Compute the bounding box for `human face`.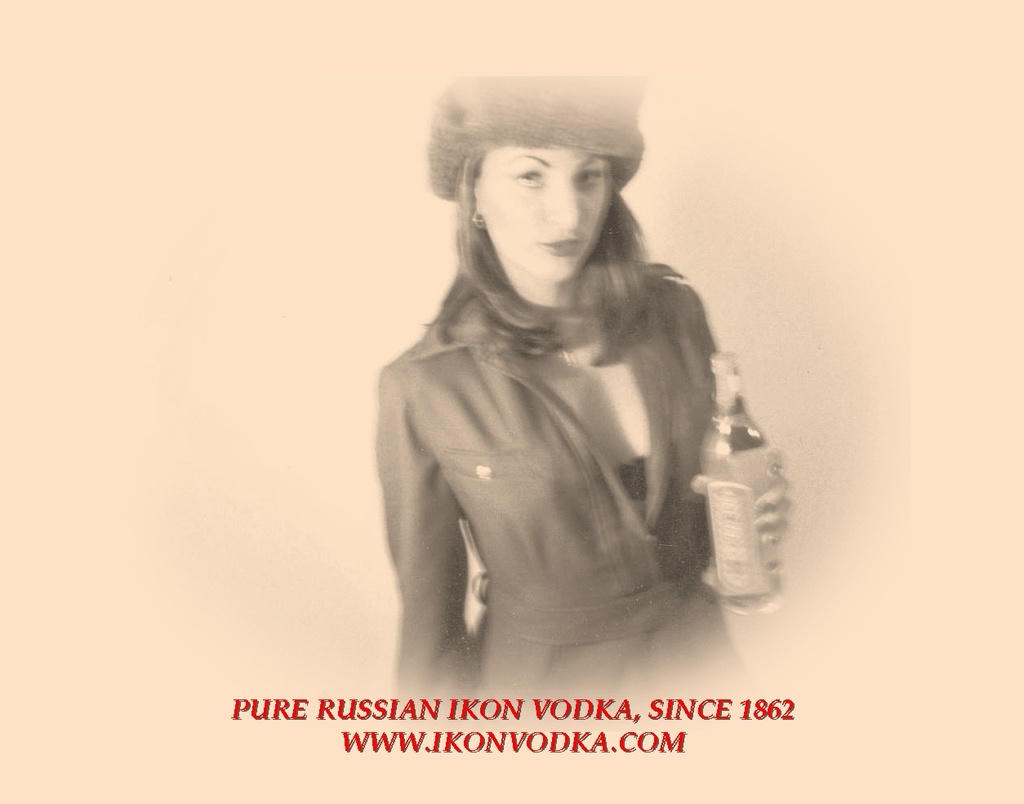
{"left": 484, "top": 149, "right": 607, "bottom": 284}.
